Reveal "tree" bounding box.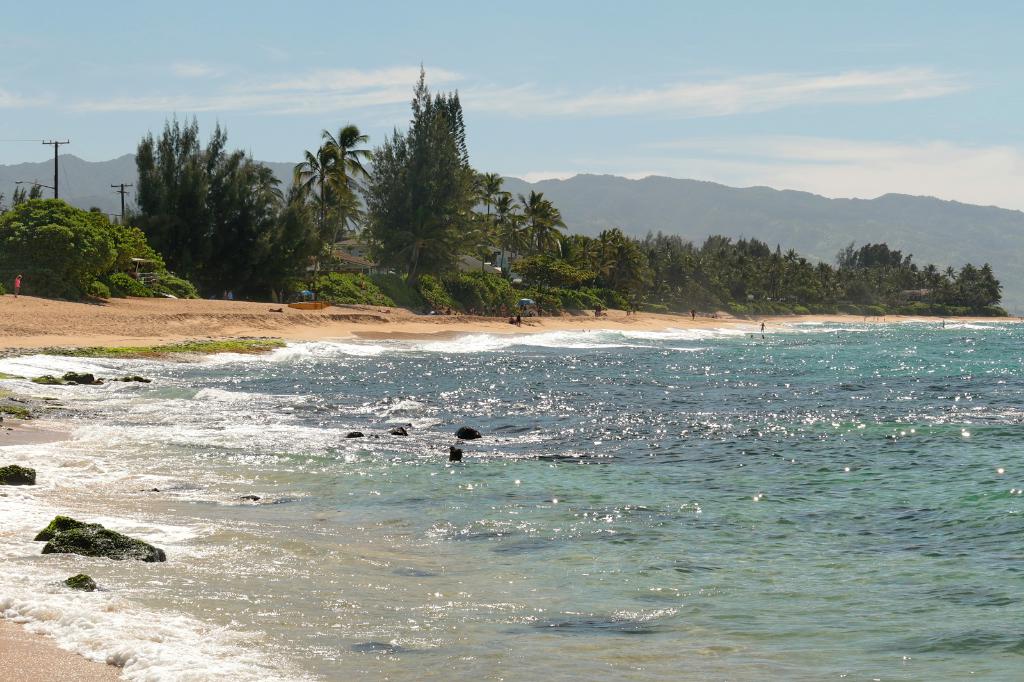
Revealed: <bbox>445, 253, 527, 308</bbox>.
